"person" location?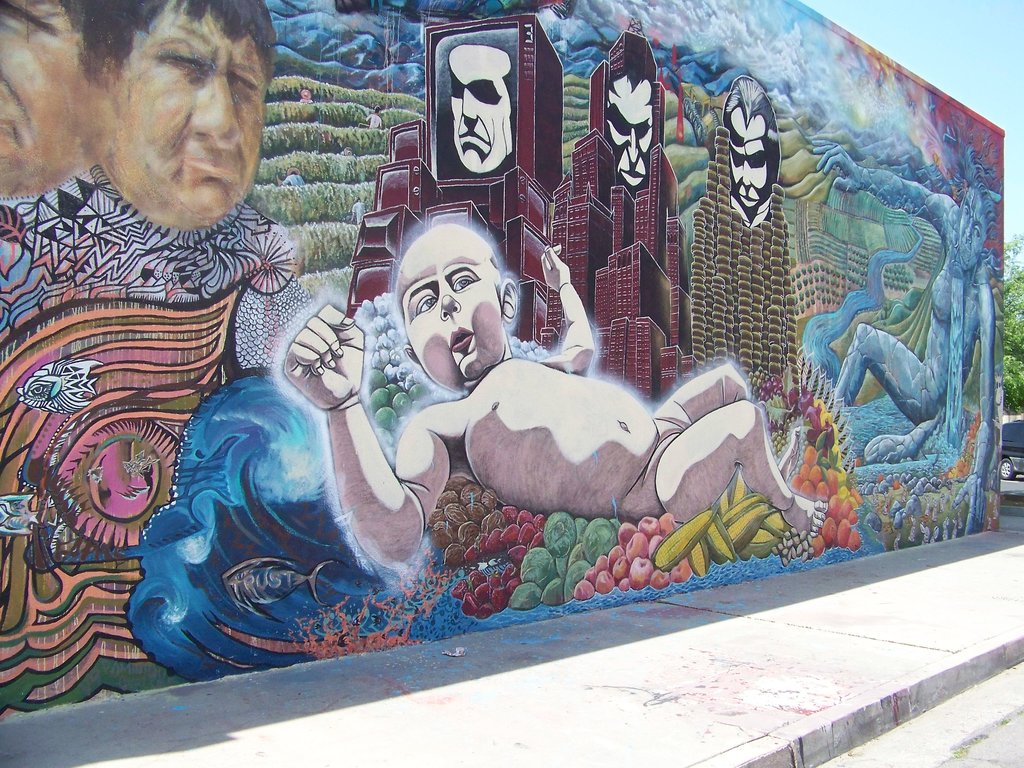
[717,73,785,224]
